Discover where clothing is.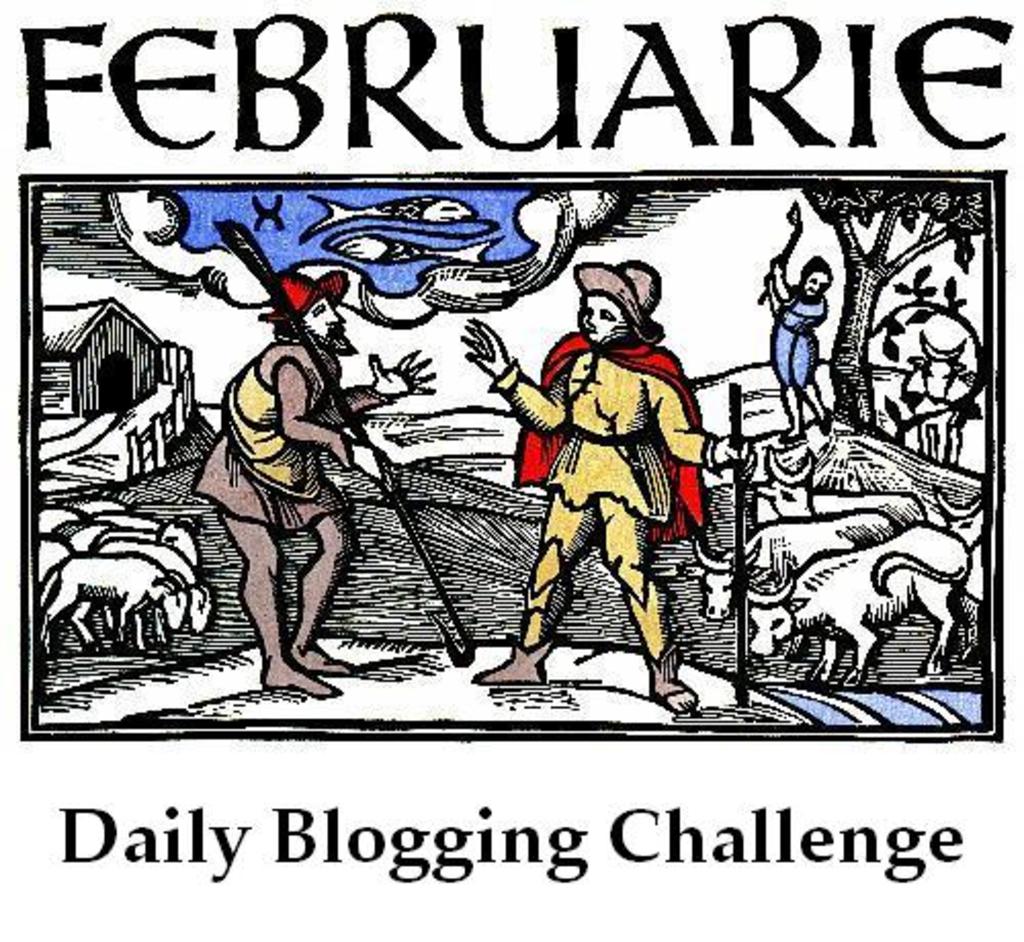
Discovered at 768/293/825/391.
